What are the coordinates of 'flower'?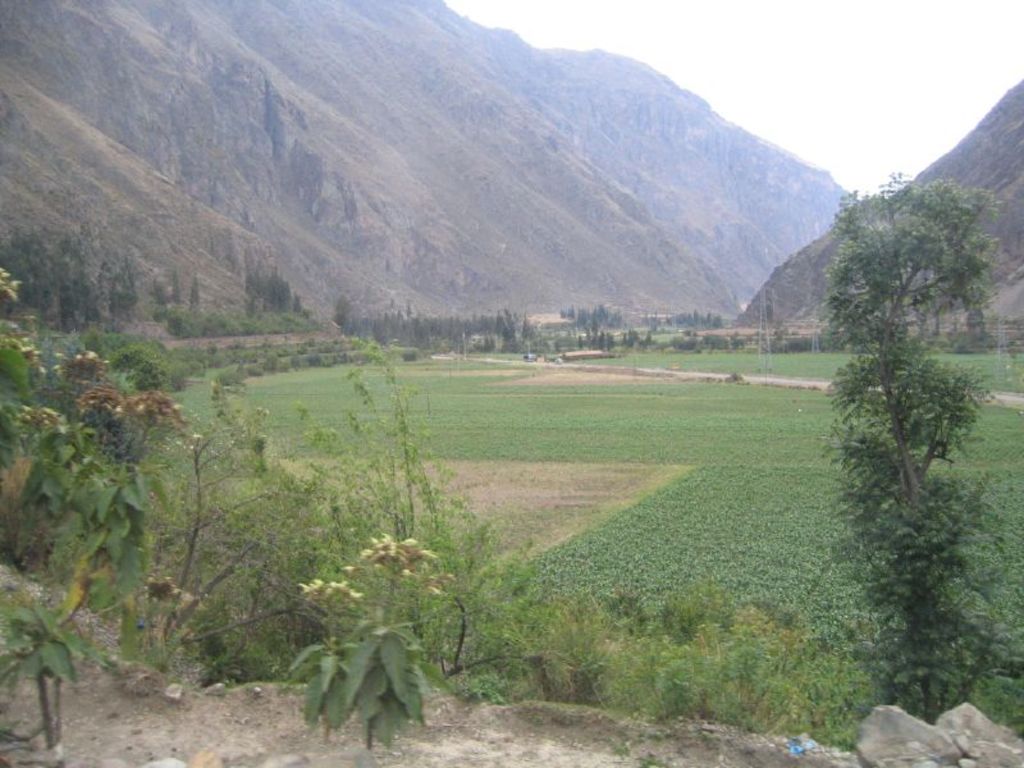
crop(369, 530, 412, 557).
